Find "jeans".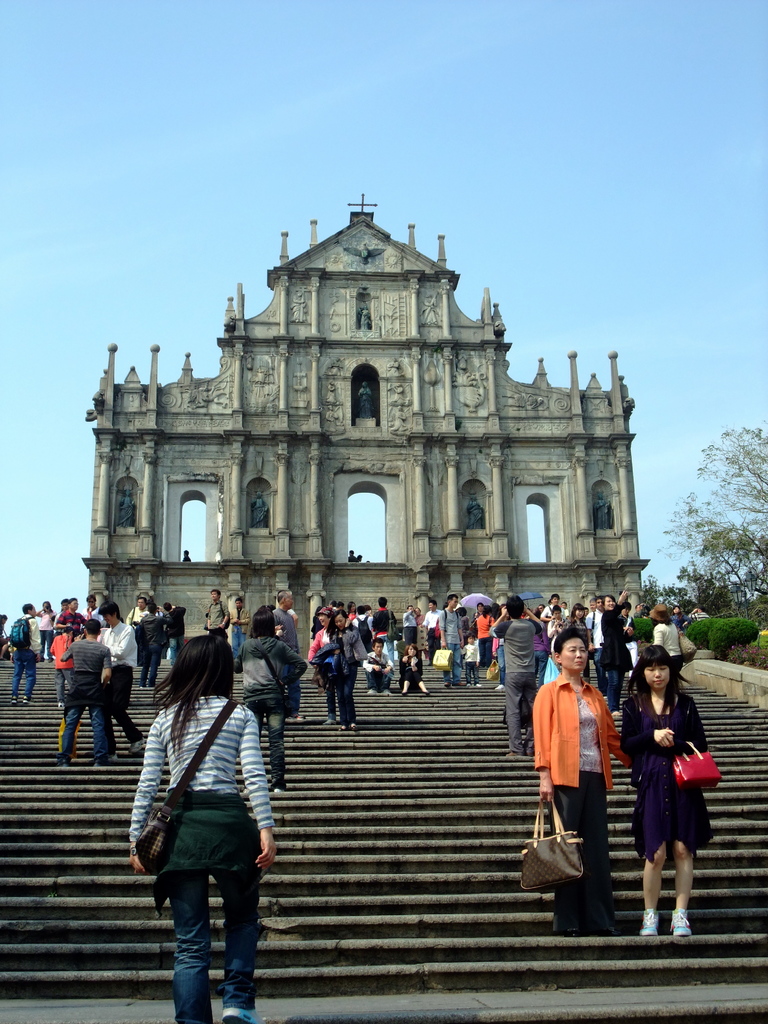
rect(5, 649, 38, 691).
